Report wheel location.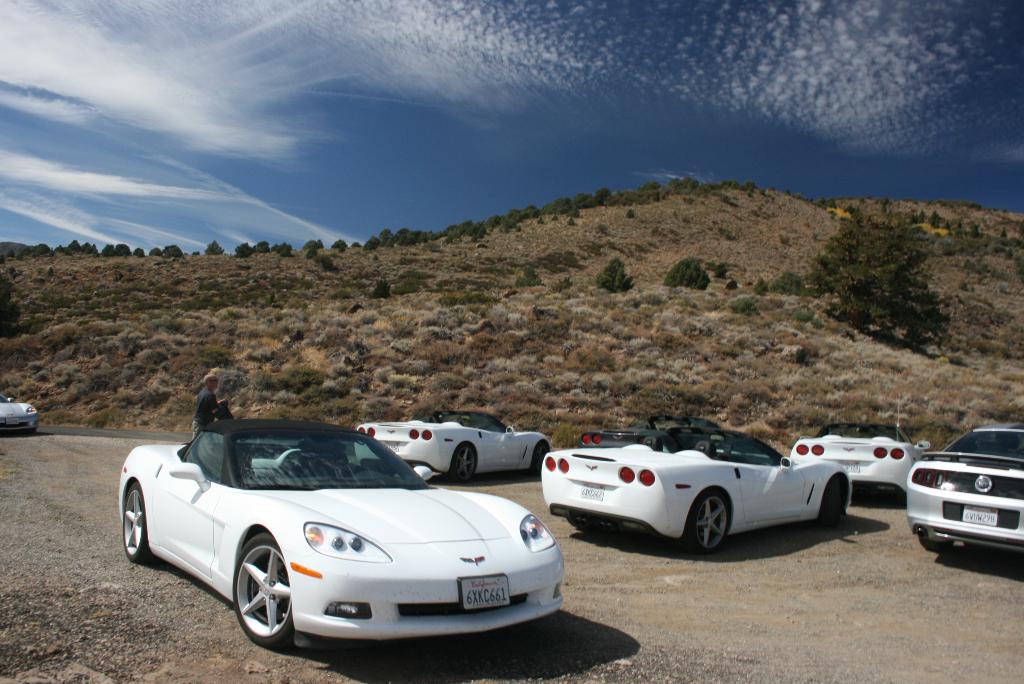
Report: x1=451, y1=441, x2=481, y2=484.
